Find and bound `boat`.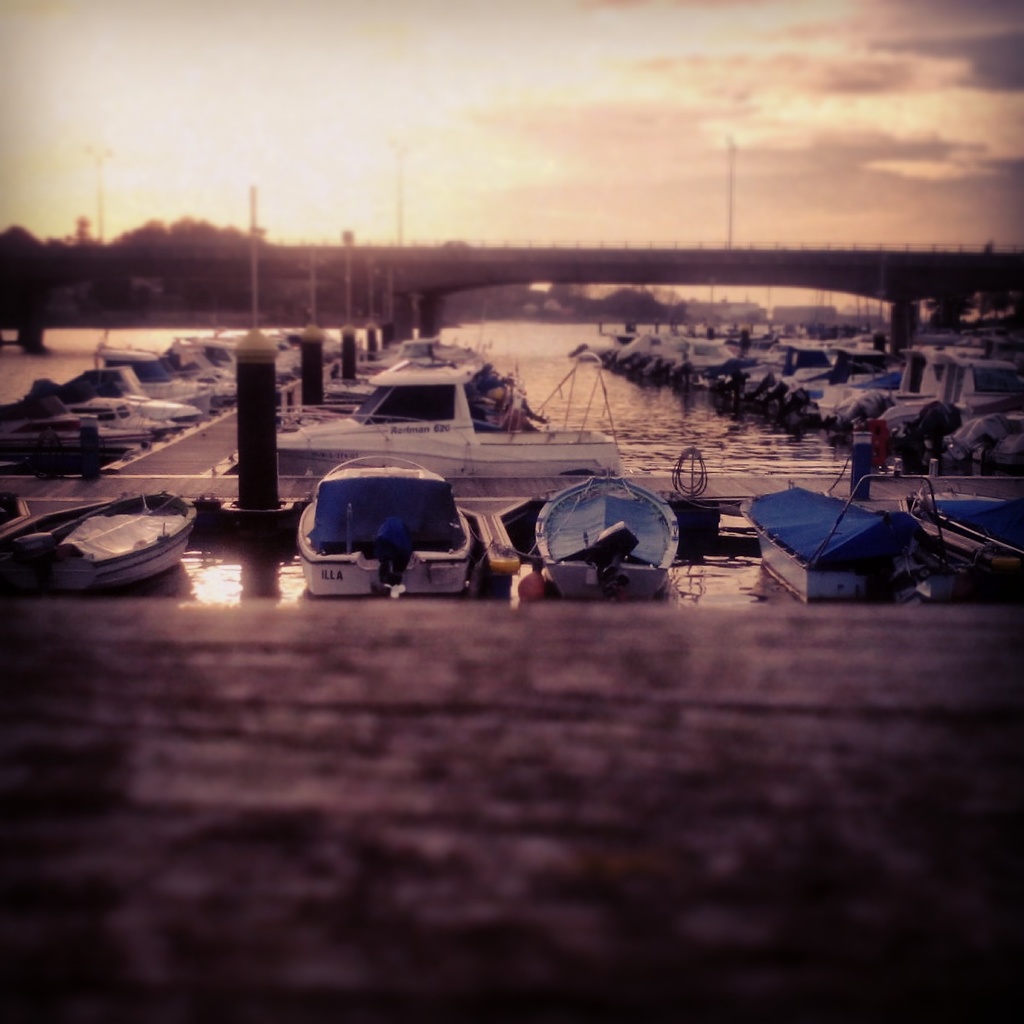
Bound: crop(95, 345, 224, 403).
